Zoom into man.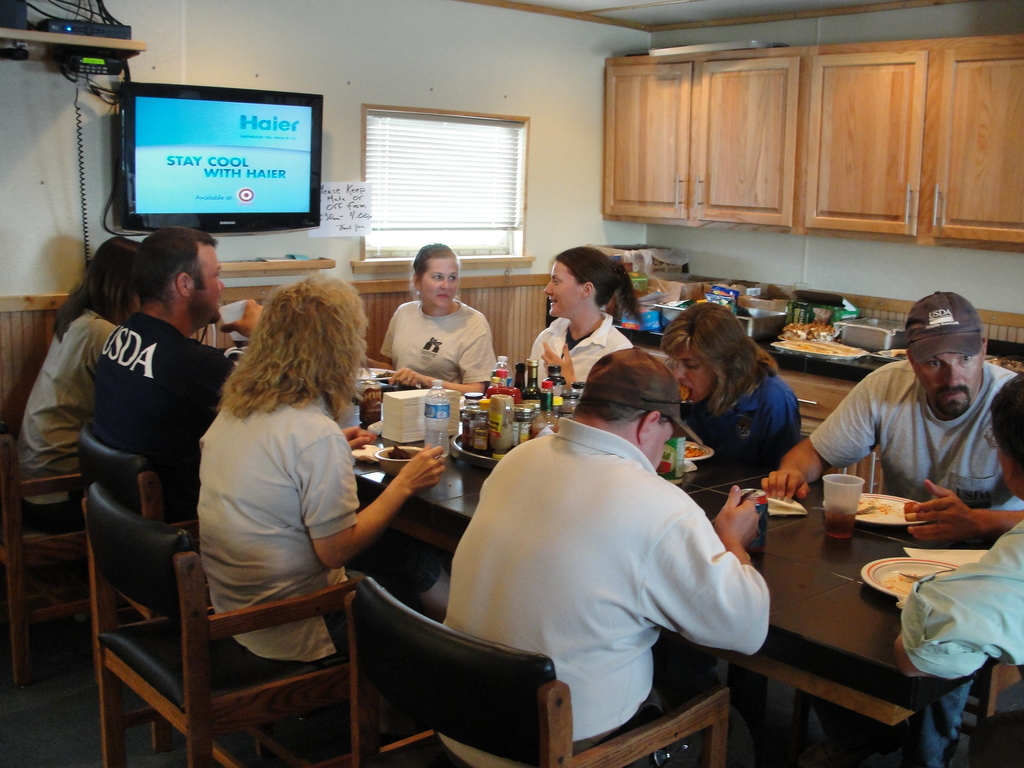
Zoom target: left=763, top=292, right=1023, bottom=767.
